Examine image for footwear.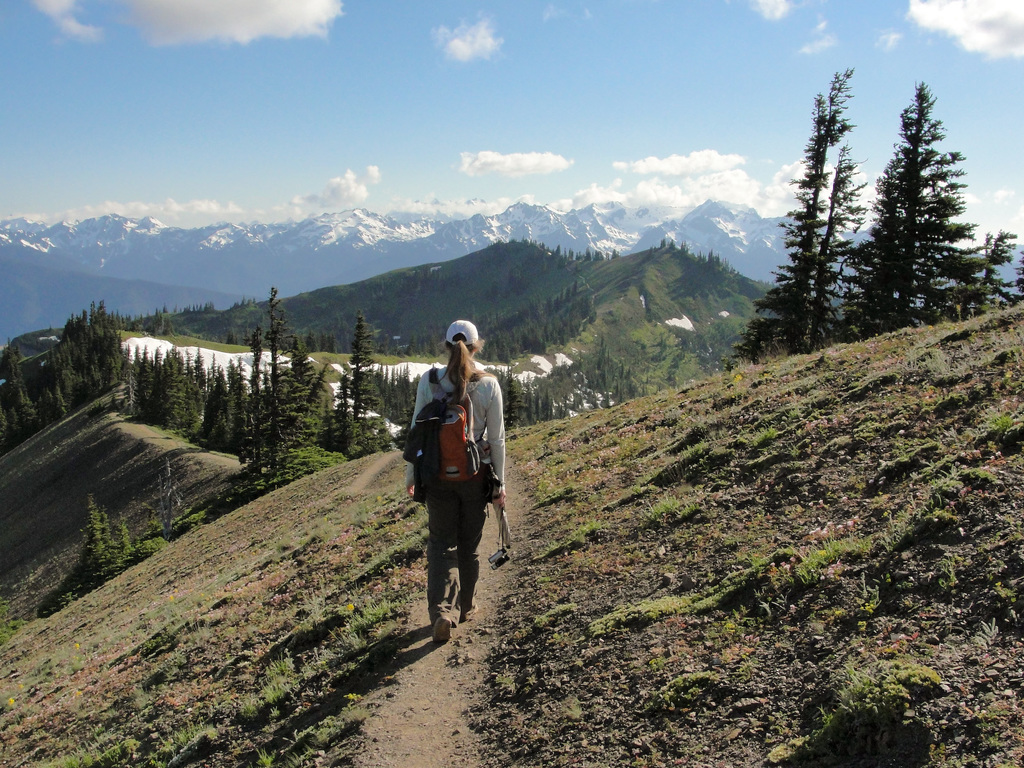
Examination result: bbox=(461, 598, 480, 620).
